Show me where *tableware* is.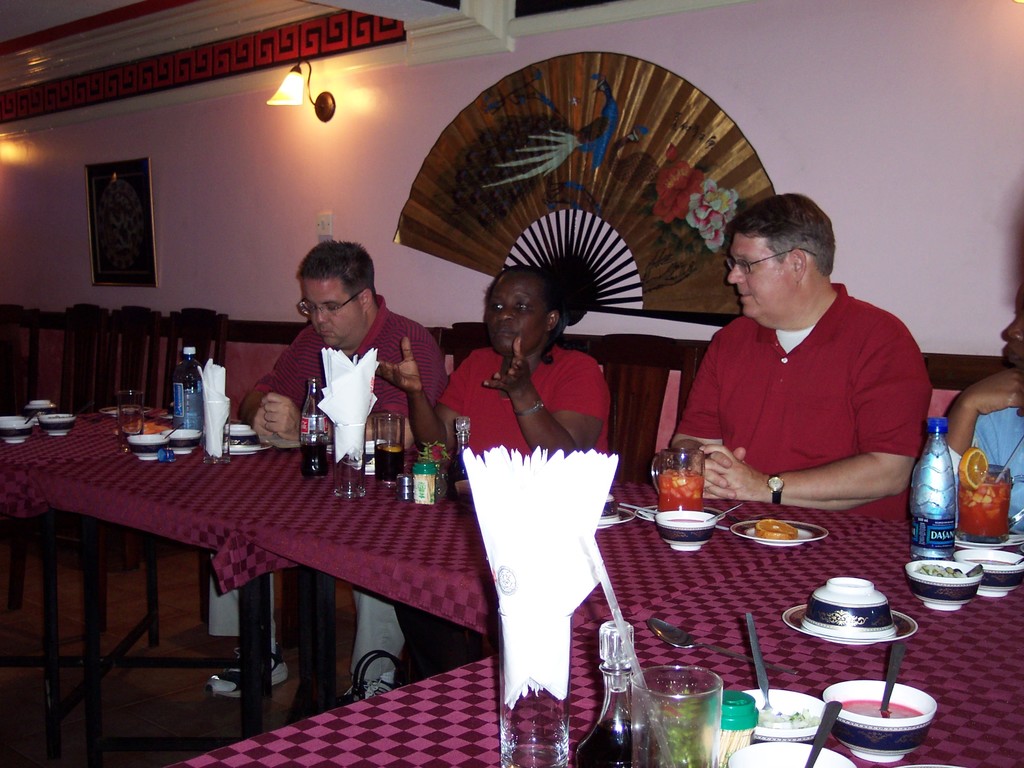
*tableware* is at region(638, 671, 751, 754).
